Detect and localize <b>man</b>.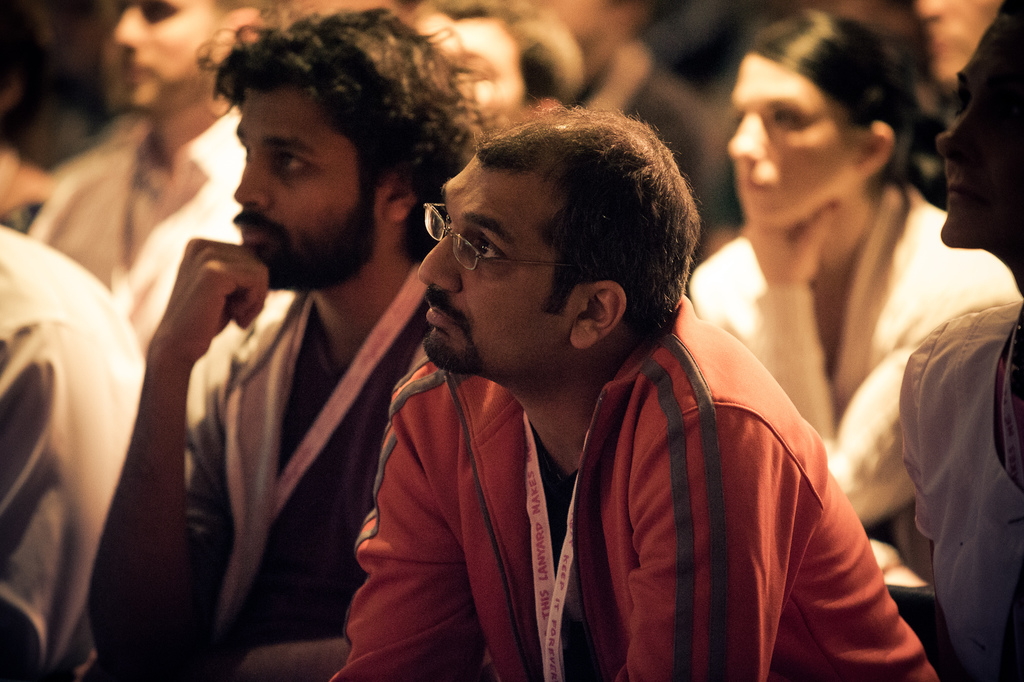
Localized at select_region(11, 0, 286, 422).
